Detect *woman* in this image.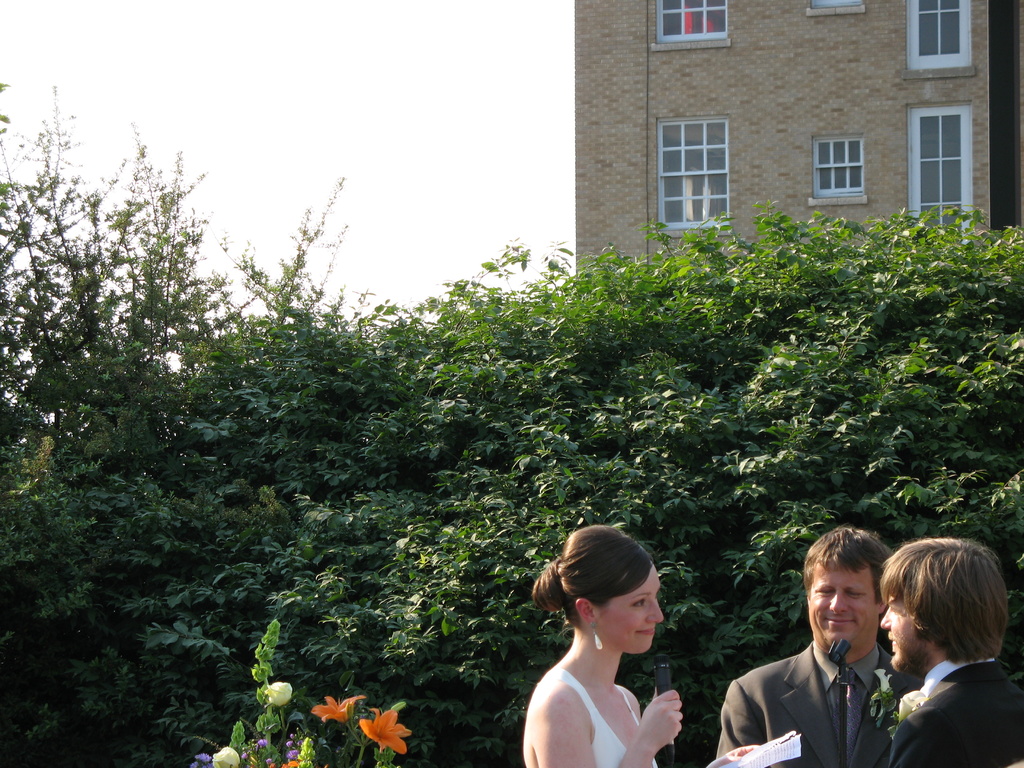
Detection: x1=499 y1=509 x2=714 y2=767.
